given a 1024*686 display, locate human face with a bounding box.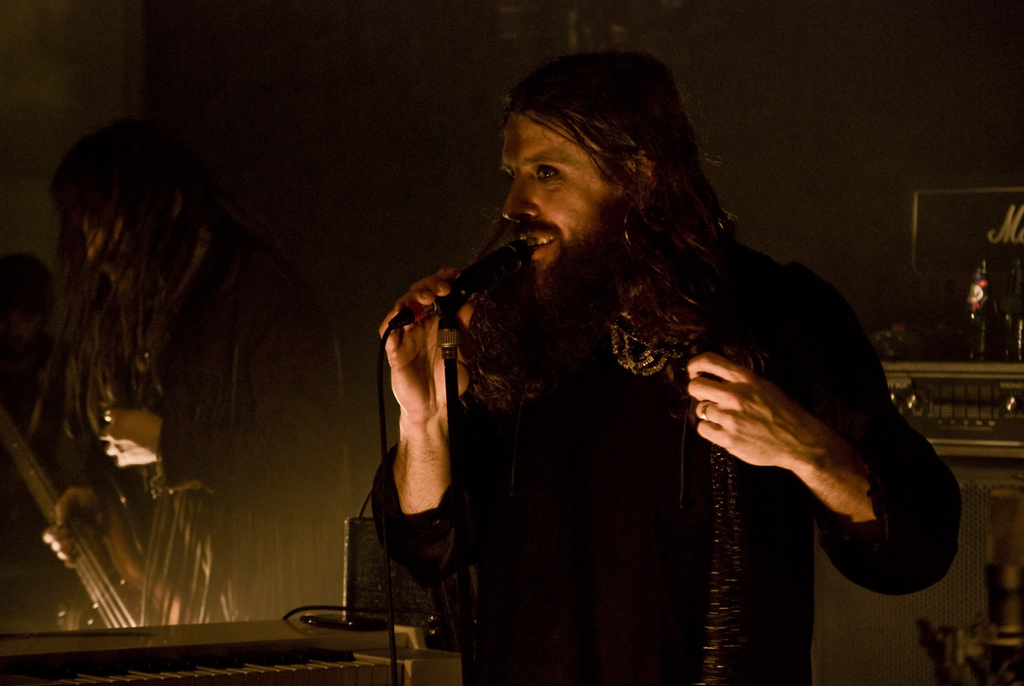
Located: select_region(75, 206, 143, 297).
